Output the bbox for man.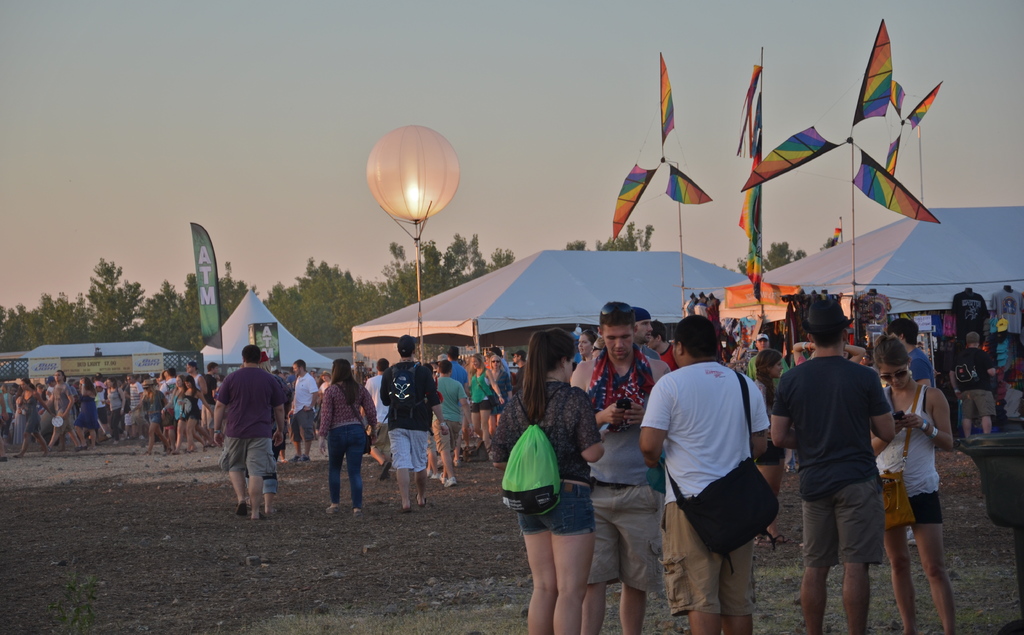
bbox=(378, 332, 451, 522).
